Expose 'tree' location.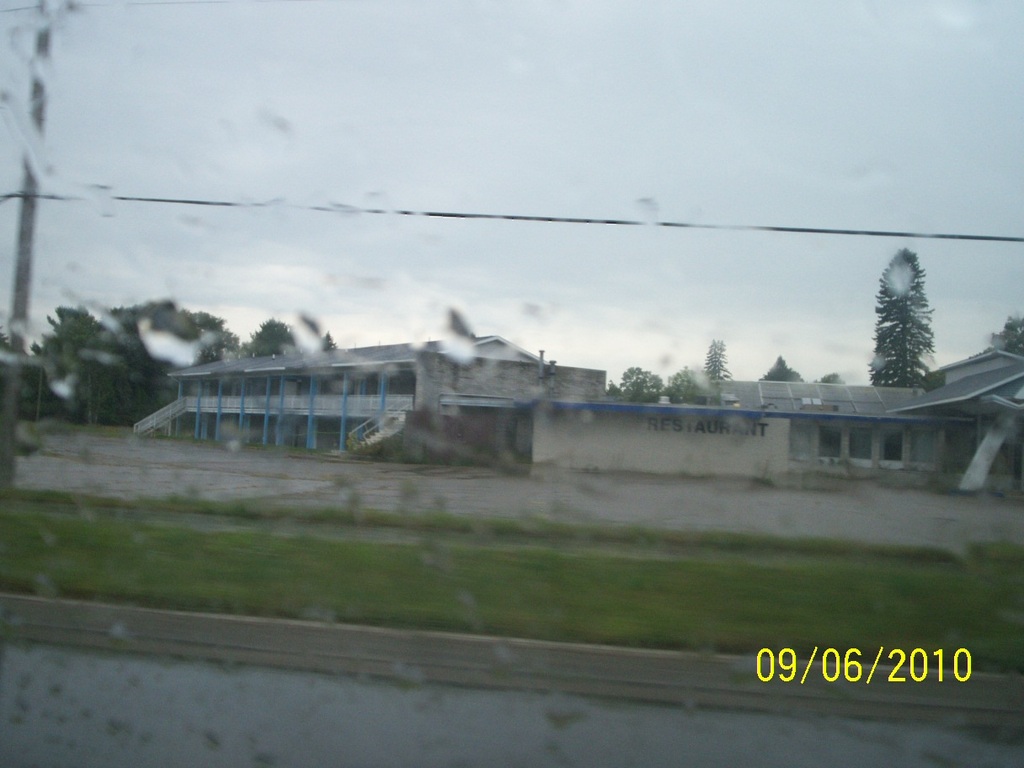
Exposed at box=[750, 354, 818, 387].
